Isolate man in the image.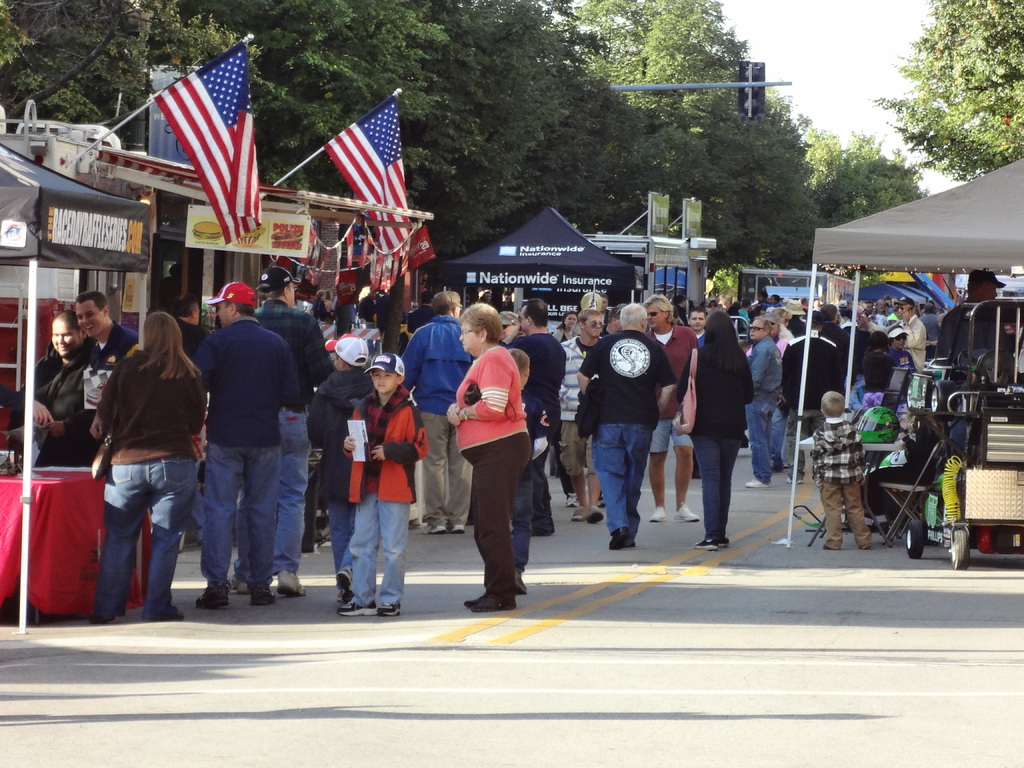
Isolated region: (766,292,785,313).
